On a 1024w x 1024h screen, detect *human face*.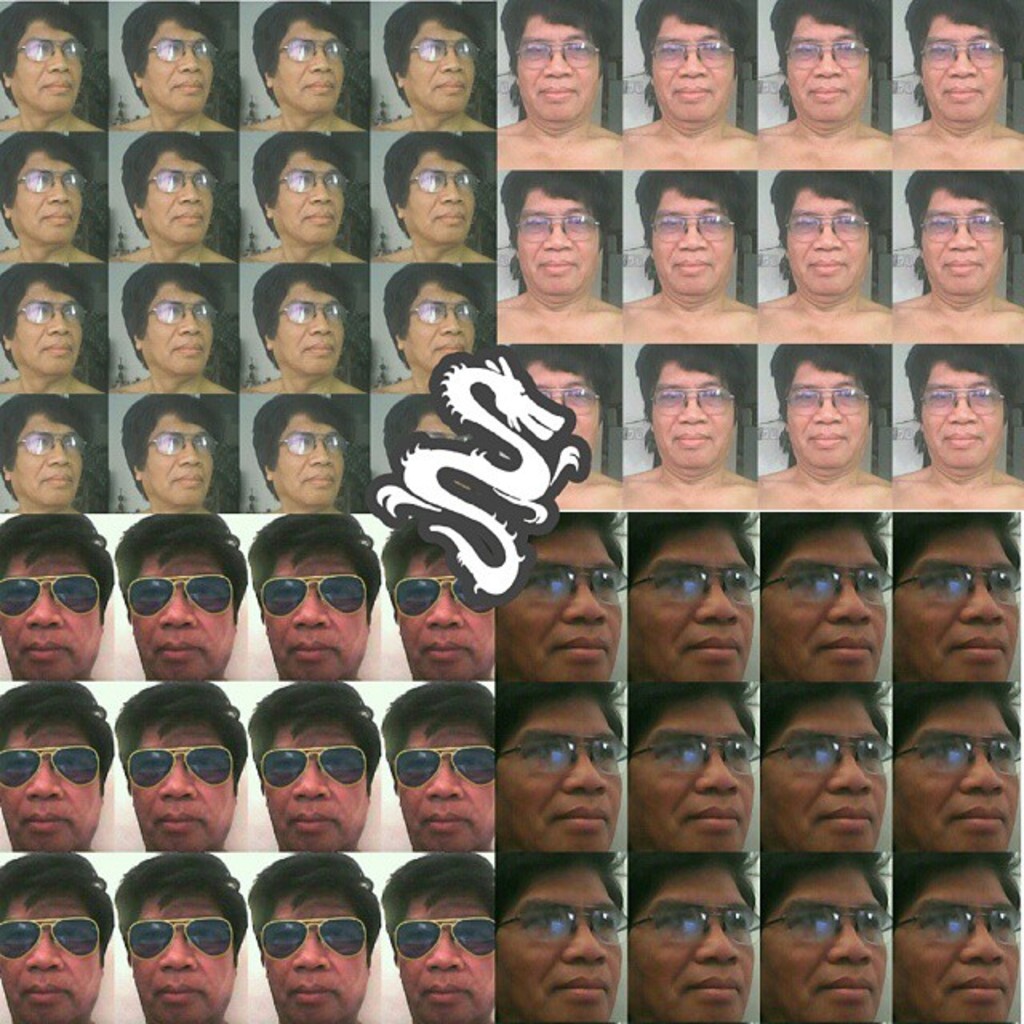
{"x1": 141, "y1": 155, "x2": 214, "y2": 242}.
